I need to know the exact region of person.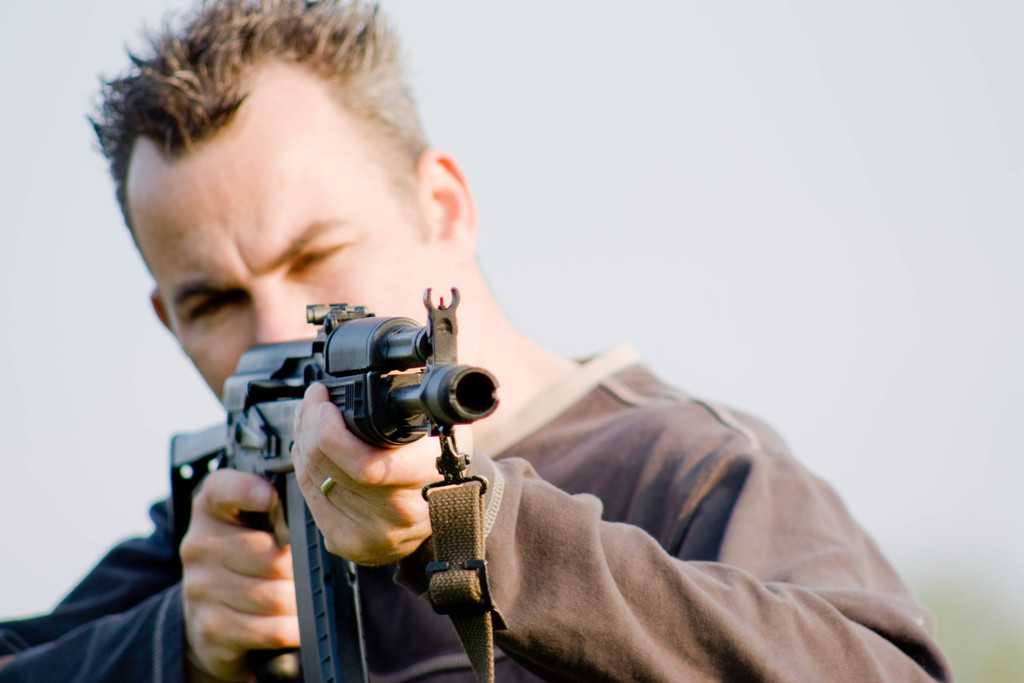
Region: (0,0,950,682).
